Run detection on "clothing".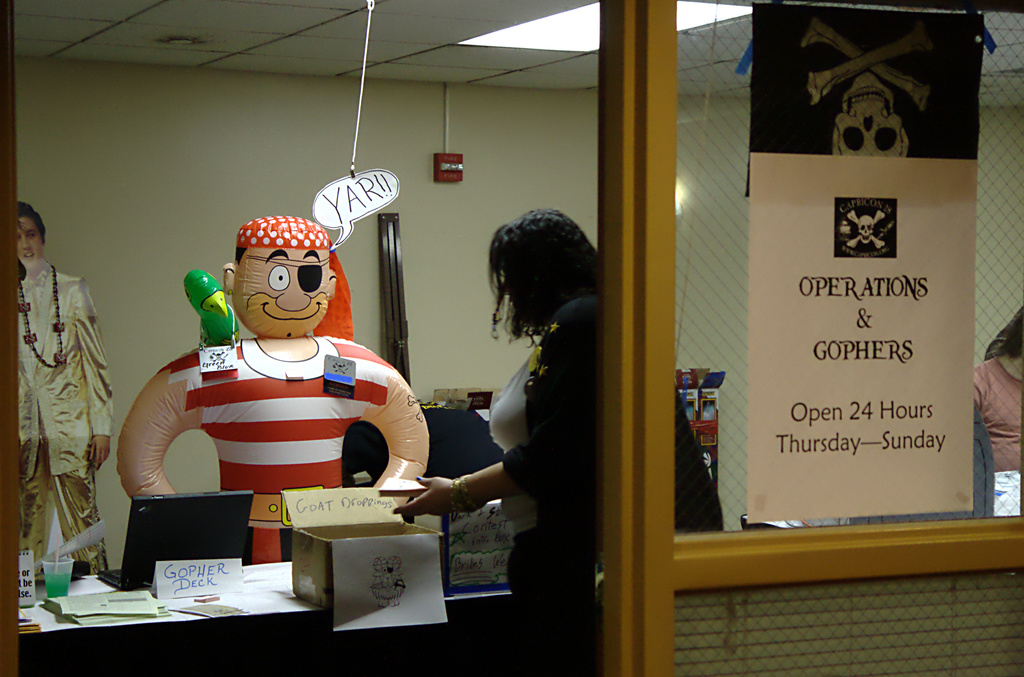
Result: <bbox>966, 357, 1023, 471</bbox>.
